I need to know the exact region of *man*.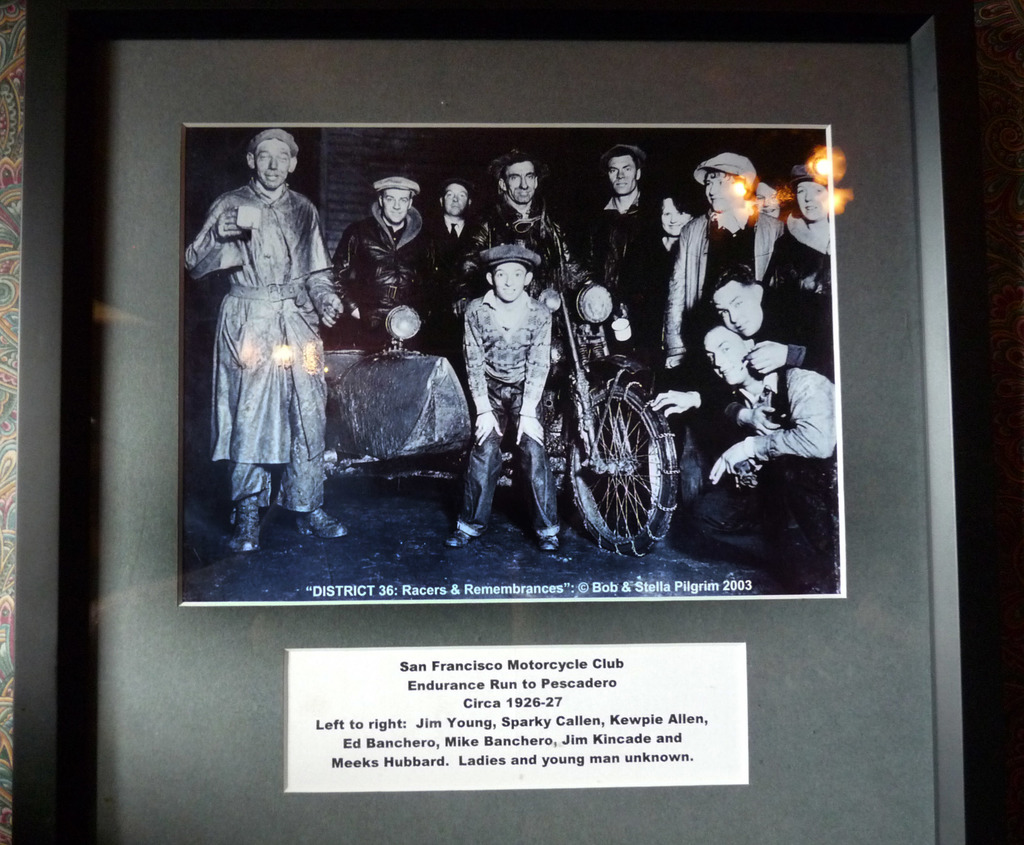
Region: [left=642, top=312, right=825, bottom=565].
